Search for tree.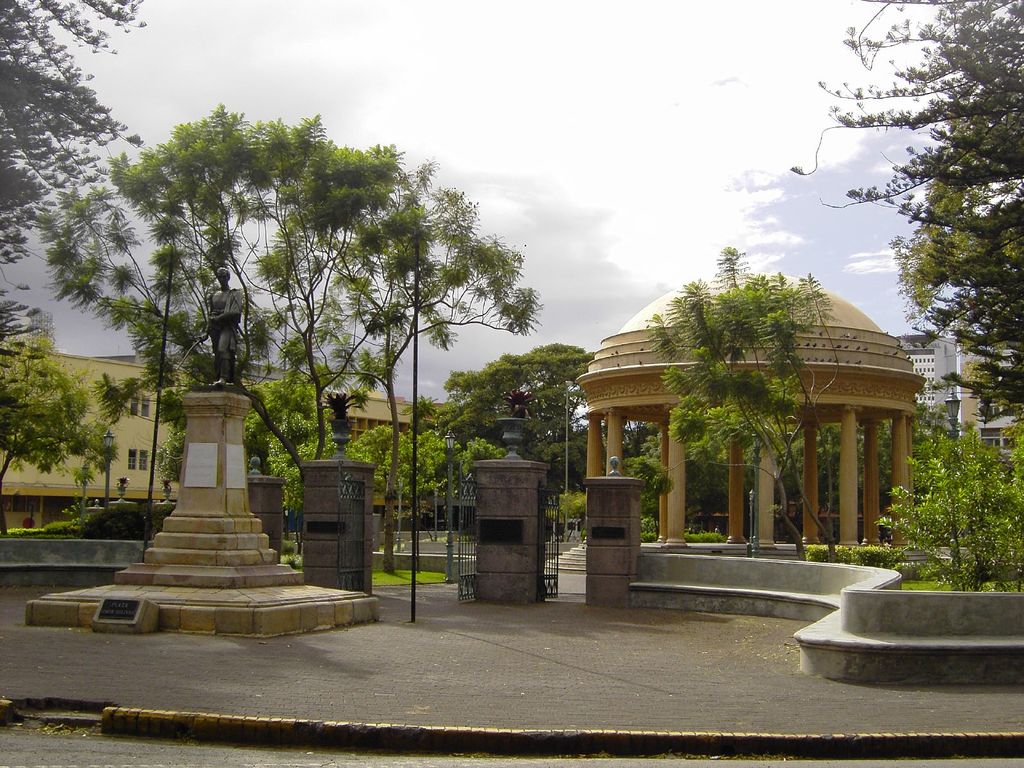
Found at <region>880, 401, 1023, 587</region>.
